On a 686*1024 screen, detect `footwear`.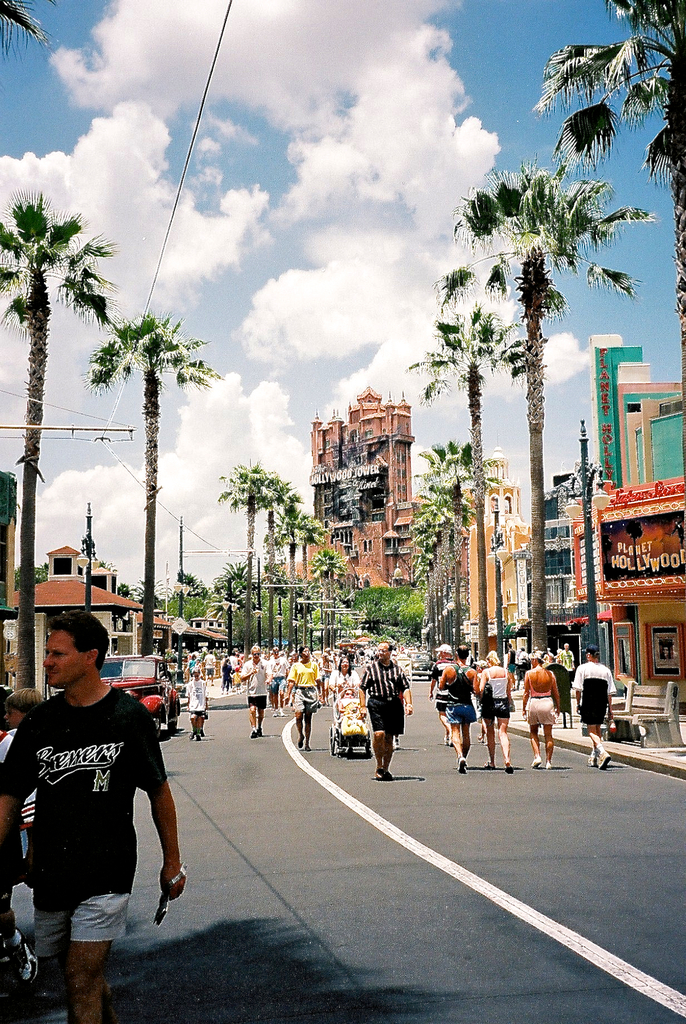
bbox=[304, 741, 310, 750].
